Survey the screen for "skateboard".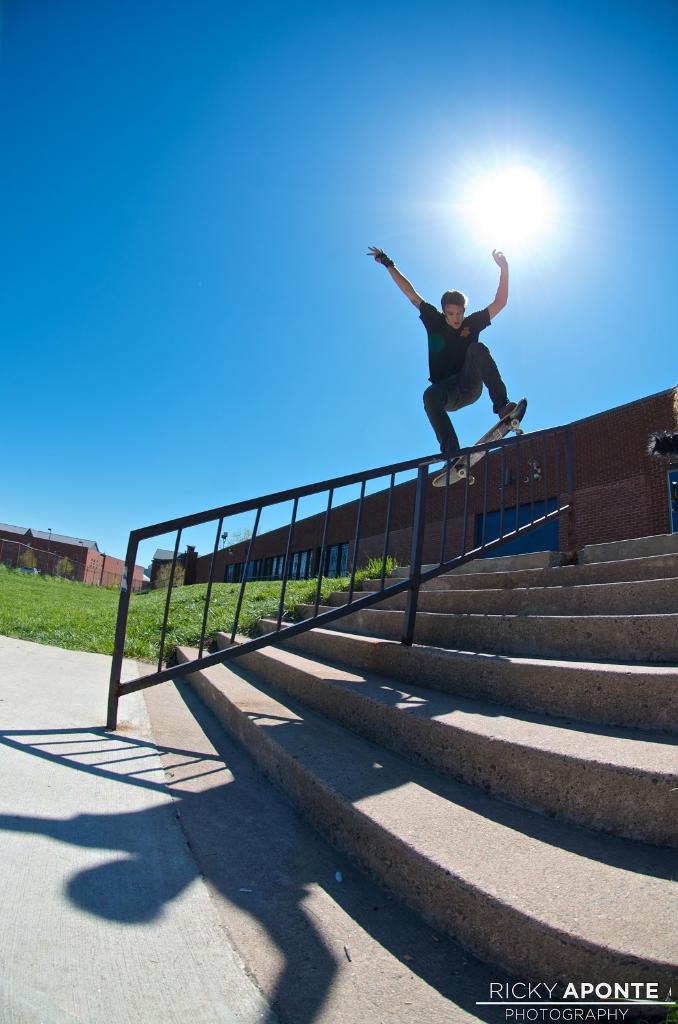
Survey found: locate(436, 391, 531, 496).
